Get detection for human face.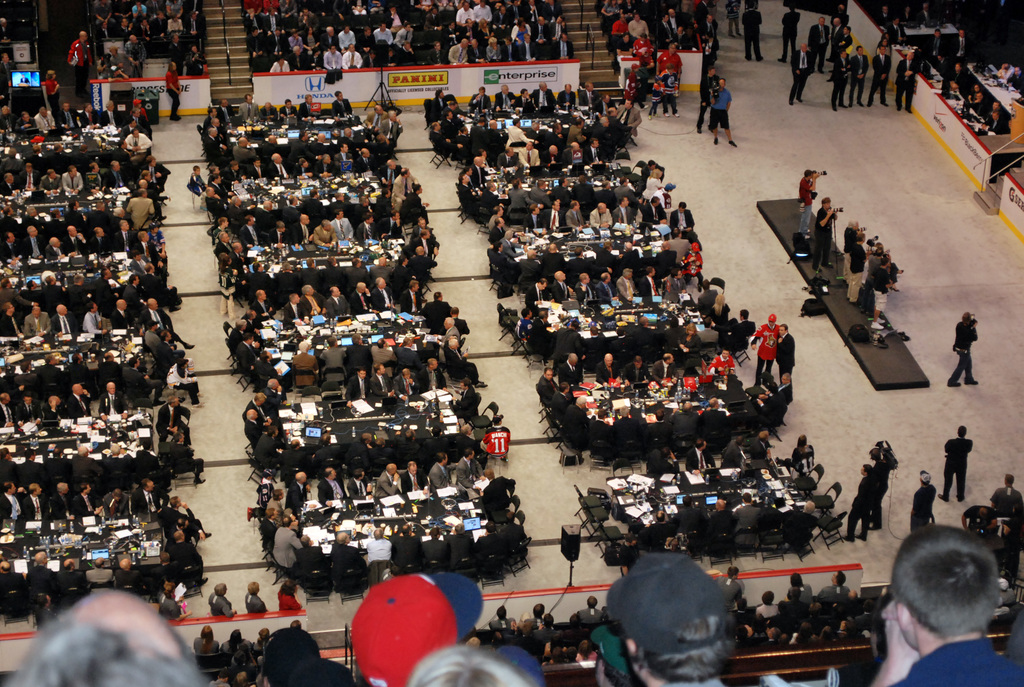
Detection: [150,264,155,272].
